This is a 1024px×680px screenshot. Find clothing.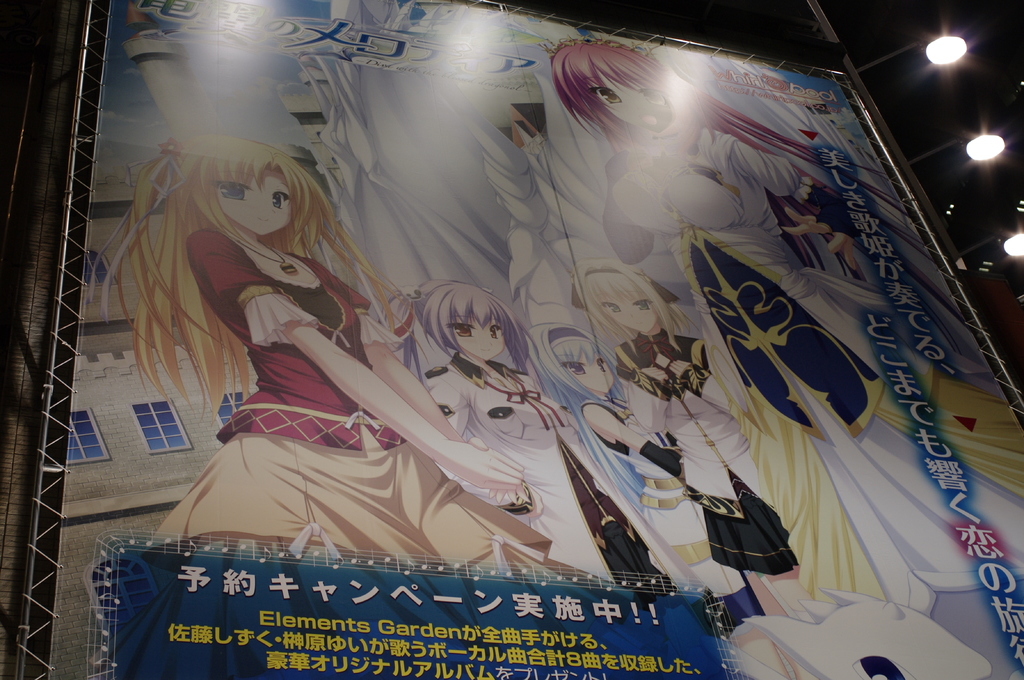
Bounding box: 428,350,703,586.
